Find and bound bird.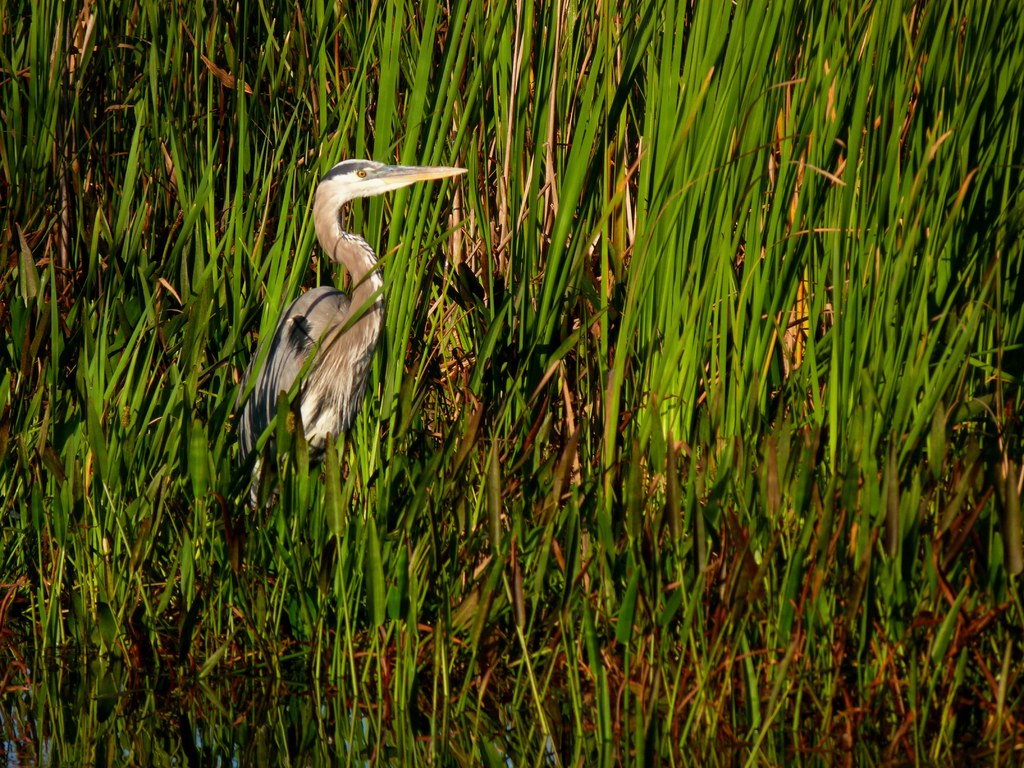
Bound: bbox(250, 154, 445, 474).
